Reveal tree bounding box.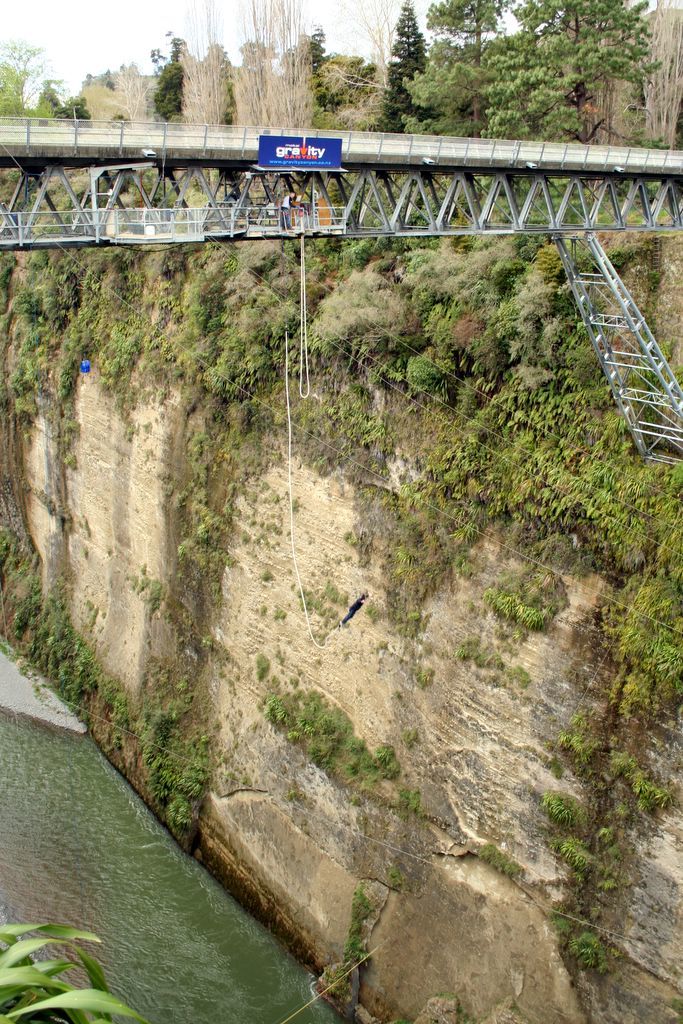
Revealed: <bbox>414, 0, 510, 49</bbox>.
